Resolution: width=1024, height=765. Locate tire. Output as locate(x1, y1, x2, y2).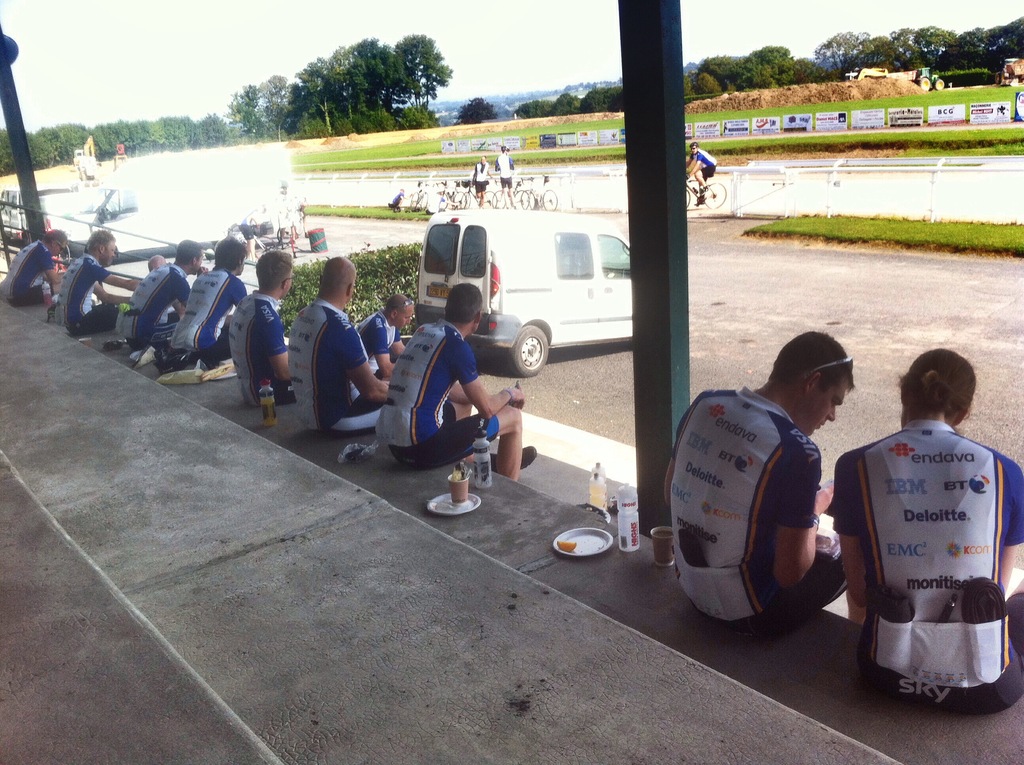
locate(934, 77, 945, 93).
